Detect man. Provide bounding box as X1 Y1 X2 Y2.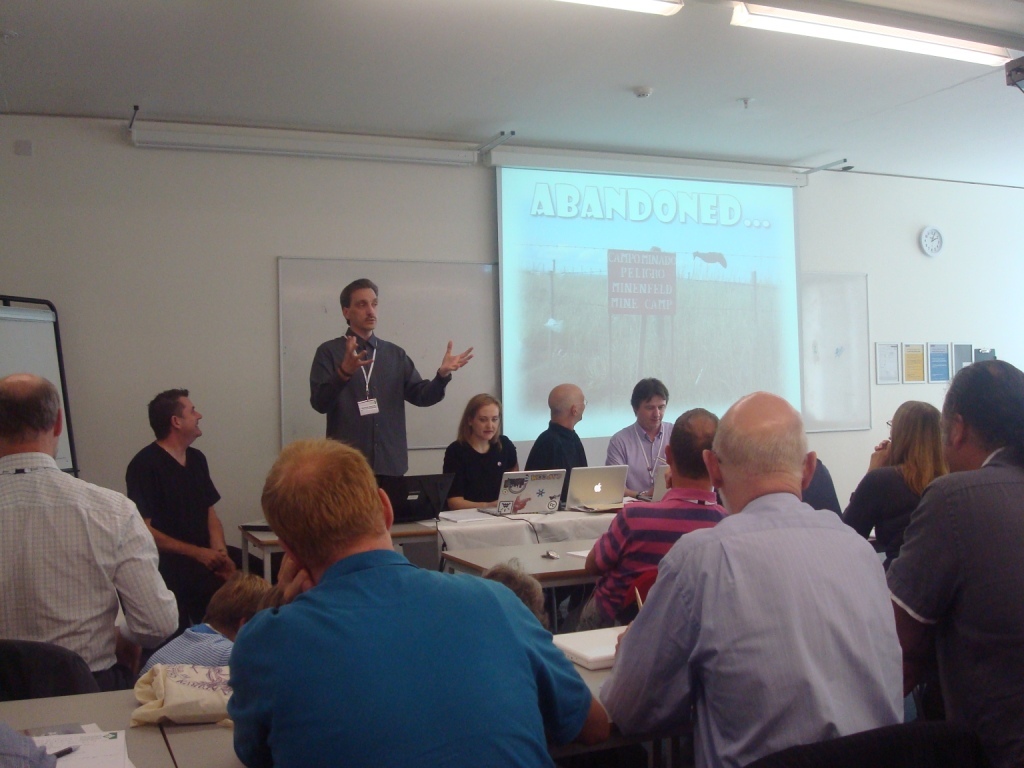
123 387 236 634.
